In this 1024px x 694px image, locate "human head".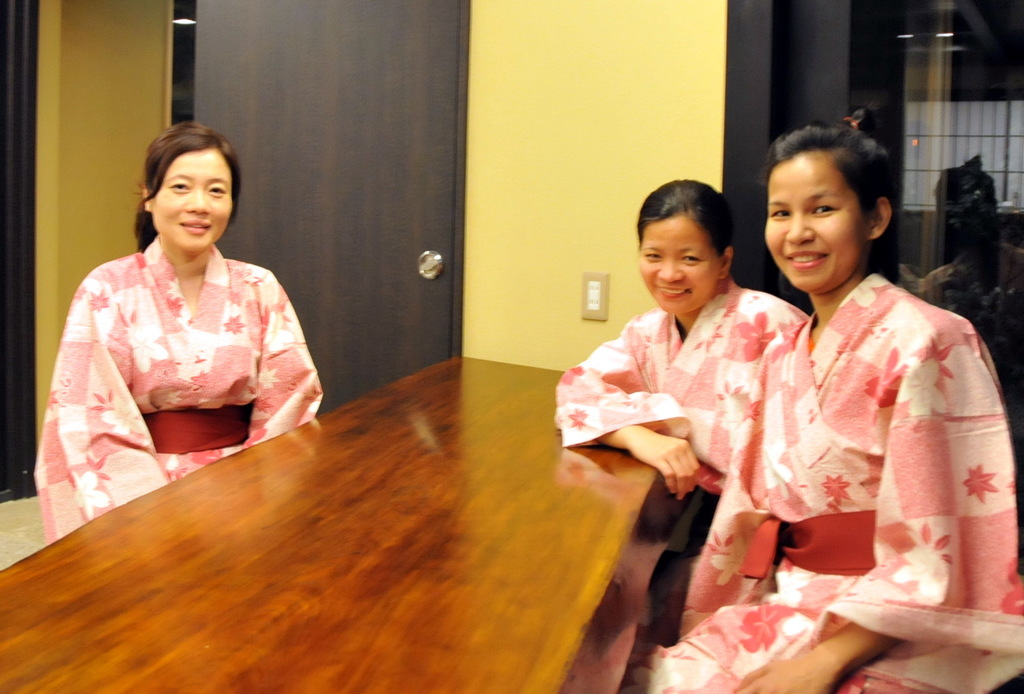
Bounding box: [left=141, top=118, right=237, bottom=260].
